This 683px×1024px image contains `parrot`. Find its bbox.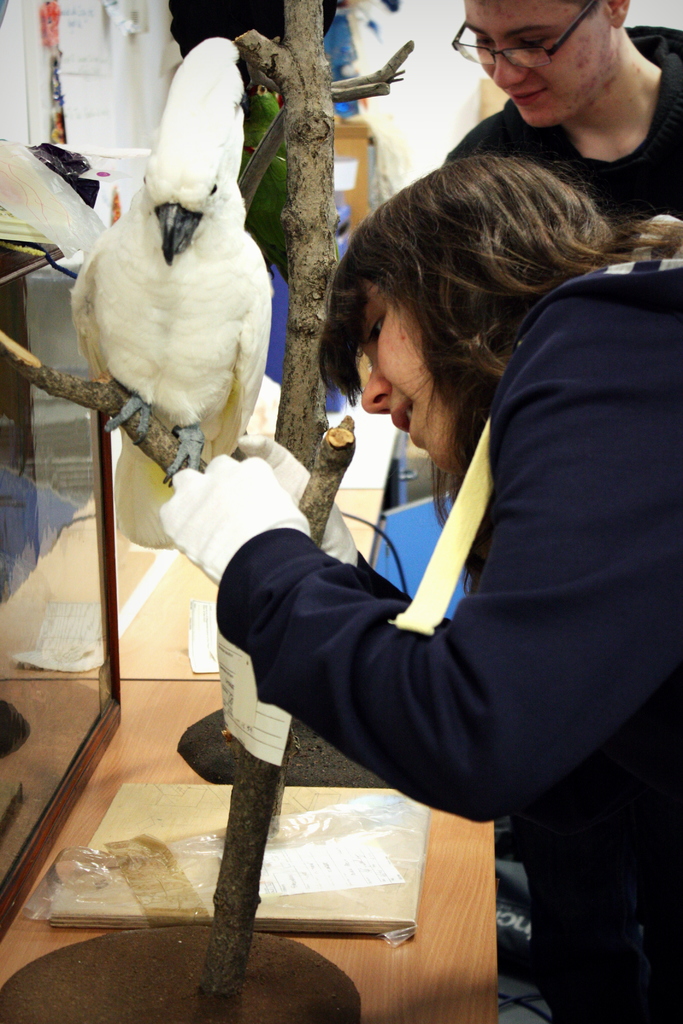
rect(67, 35, 279, 548).
